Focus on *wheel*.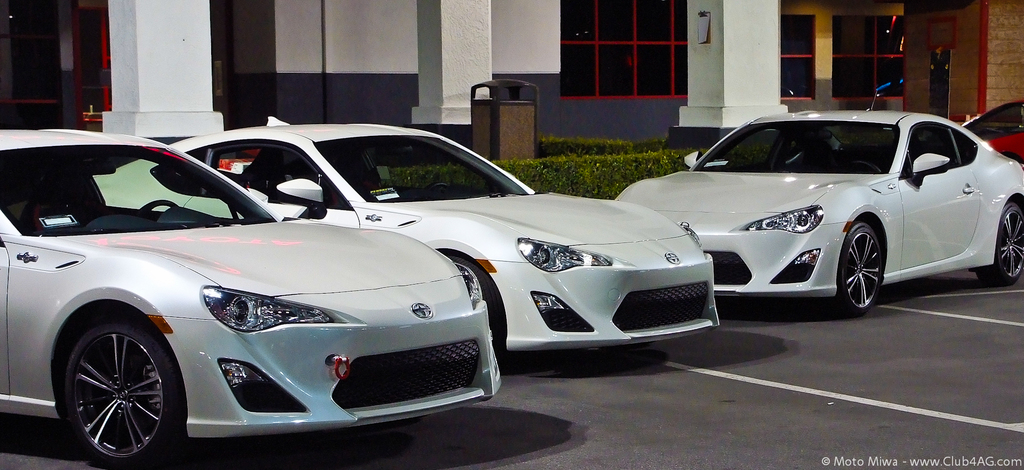
Focused at bbox(961, 206, 1023, 288).
